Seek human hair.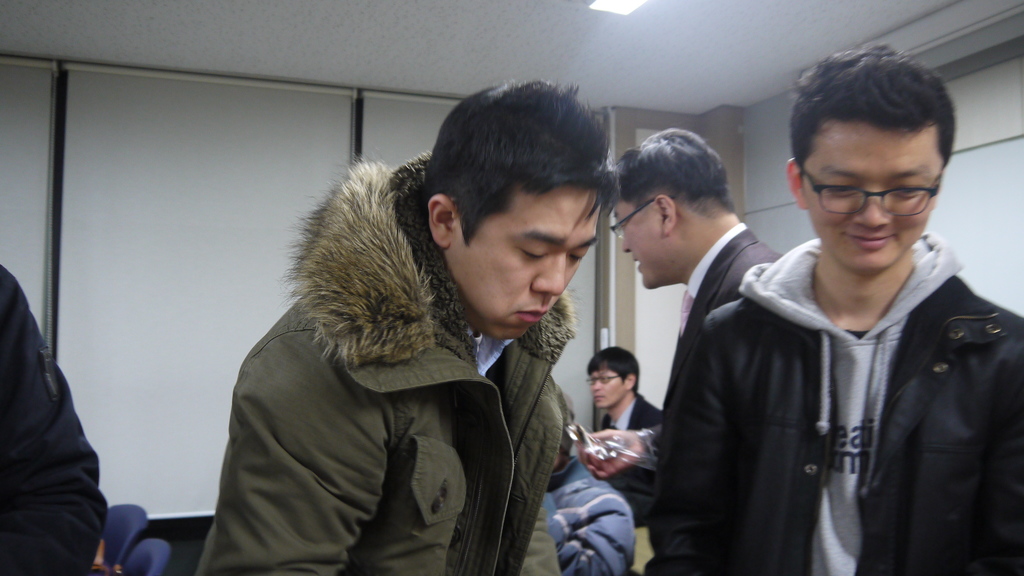
616:124:745:221.
